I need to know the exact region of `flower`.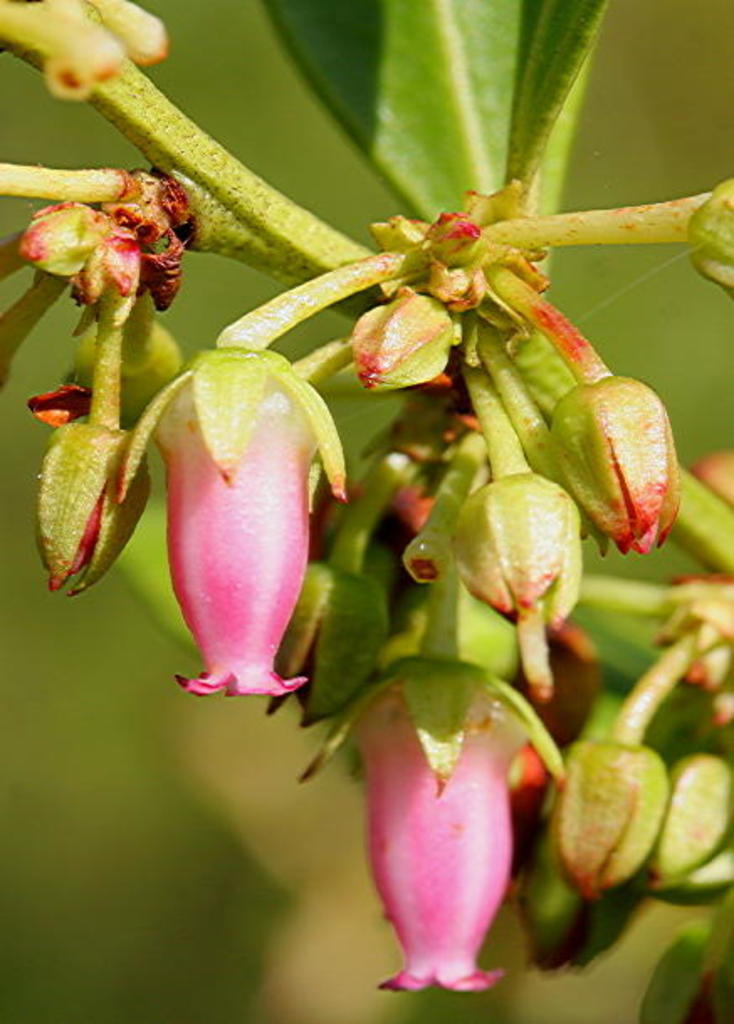
Region: left=116, top=332, right=358, bottom=702.
